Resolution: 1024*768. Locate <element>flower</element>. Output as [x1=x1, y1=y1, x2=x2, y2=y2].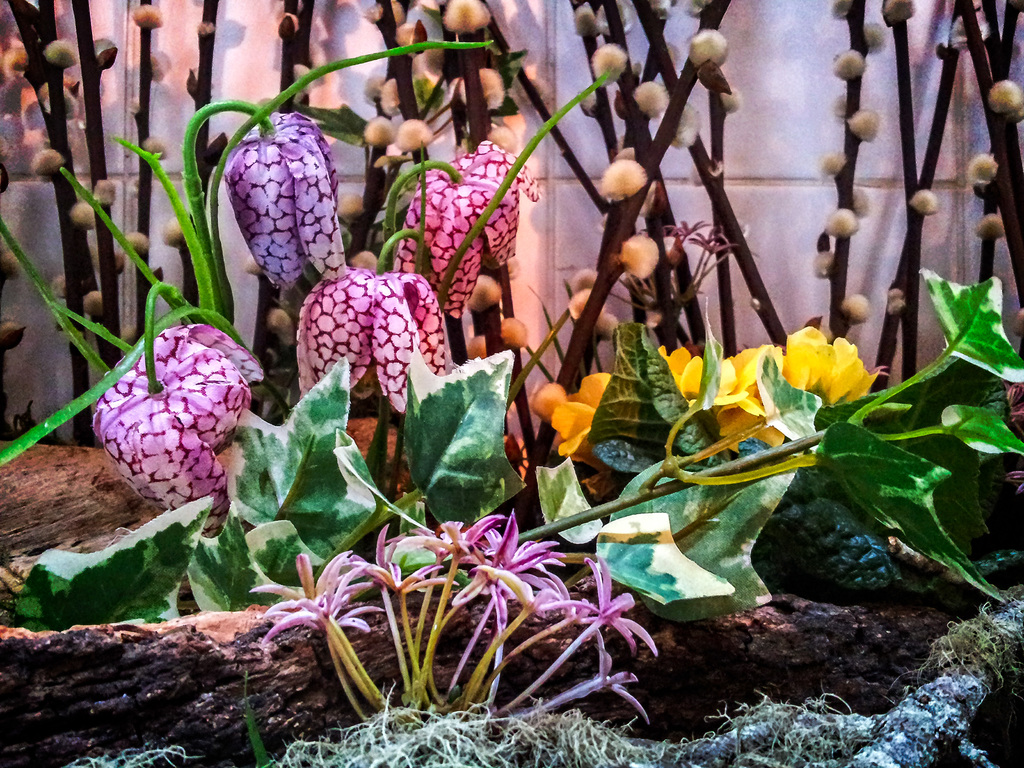
[x1=294, y1=266, x2=456, y2=417].
